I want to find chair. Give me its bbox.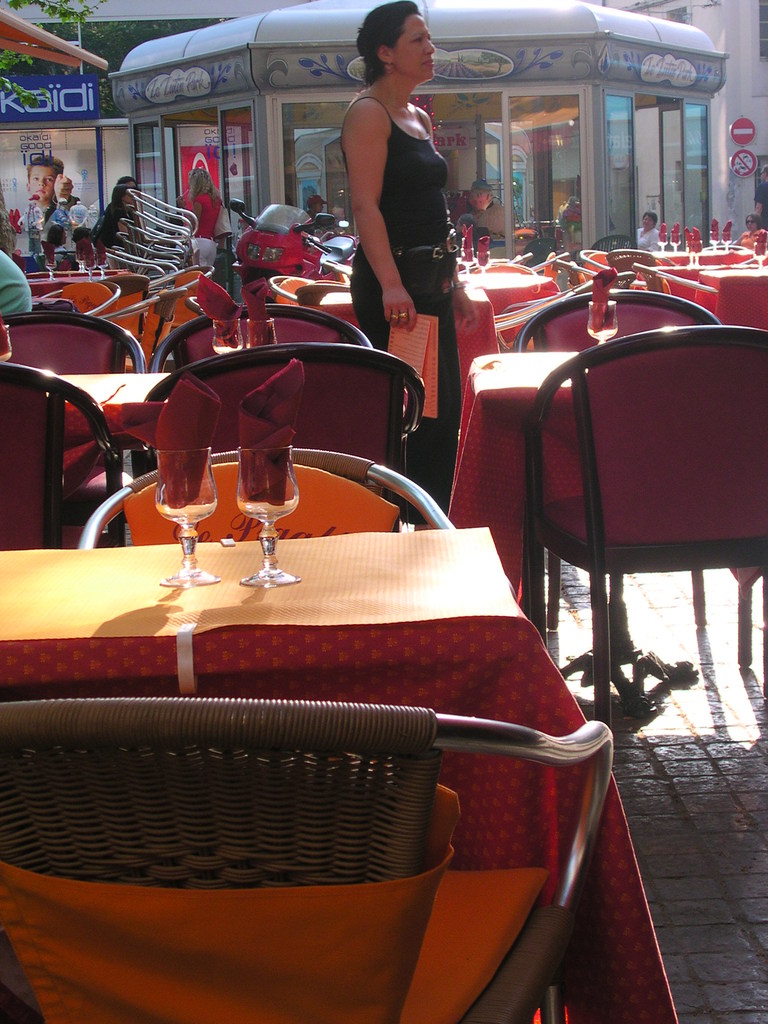
left=149, top=266, right=214, bottom=324.
